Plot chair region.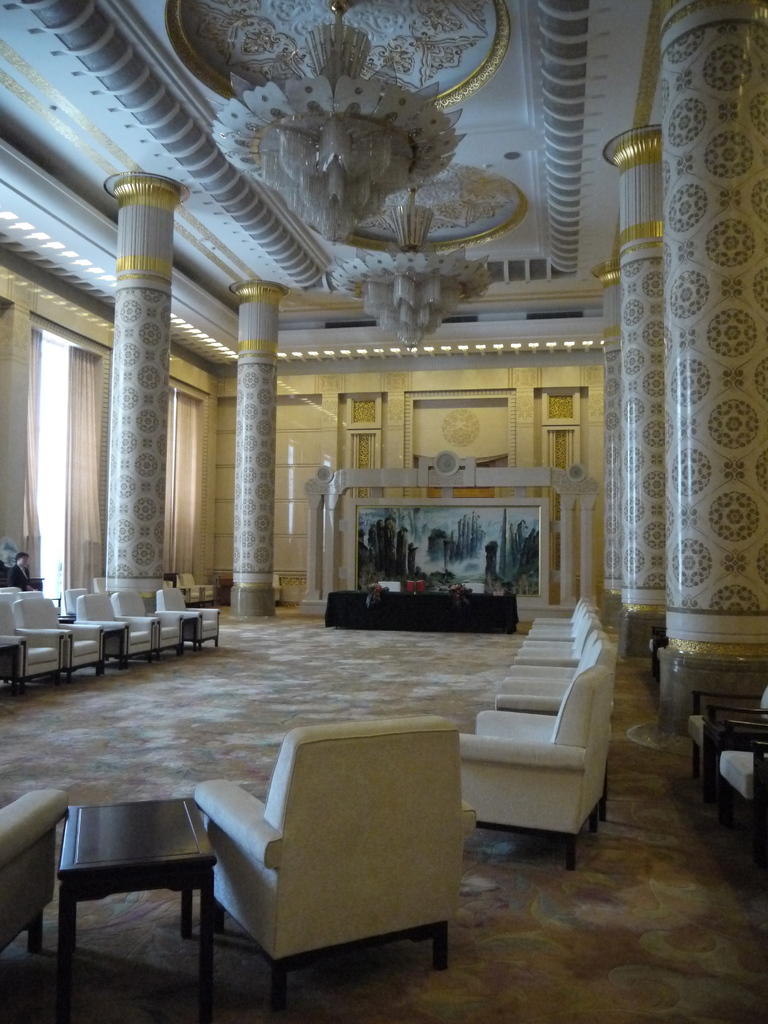
Plotted at select_region(68, 585, 163, 669).
